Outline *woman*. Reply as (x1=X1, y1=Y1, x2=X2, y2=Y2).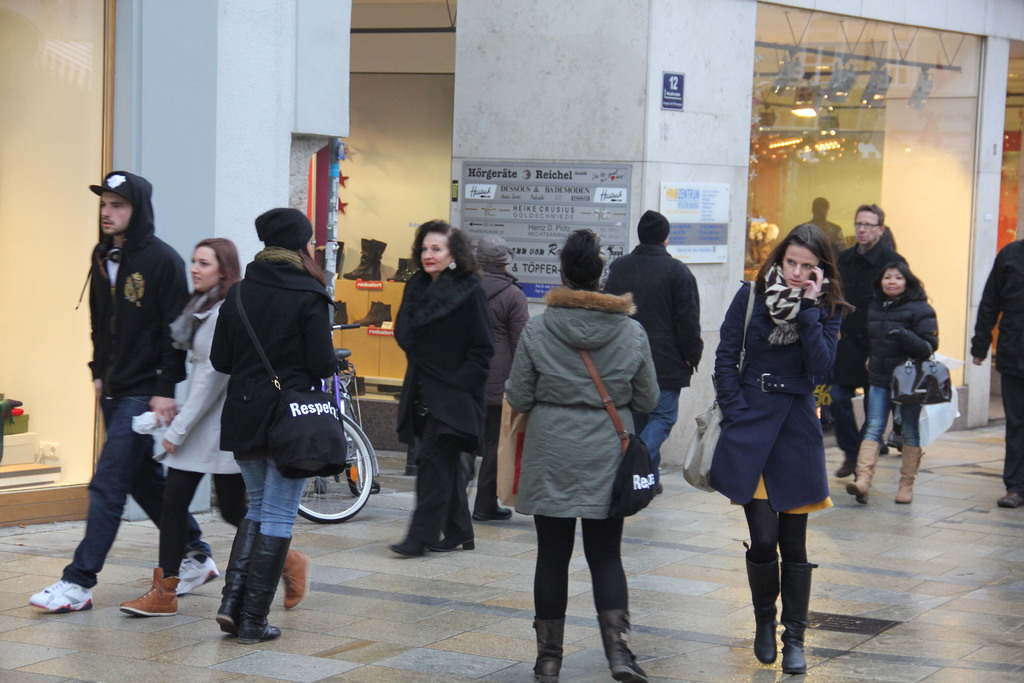
(x1=207, y1=202, x2=332, y2=641).
